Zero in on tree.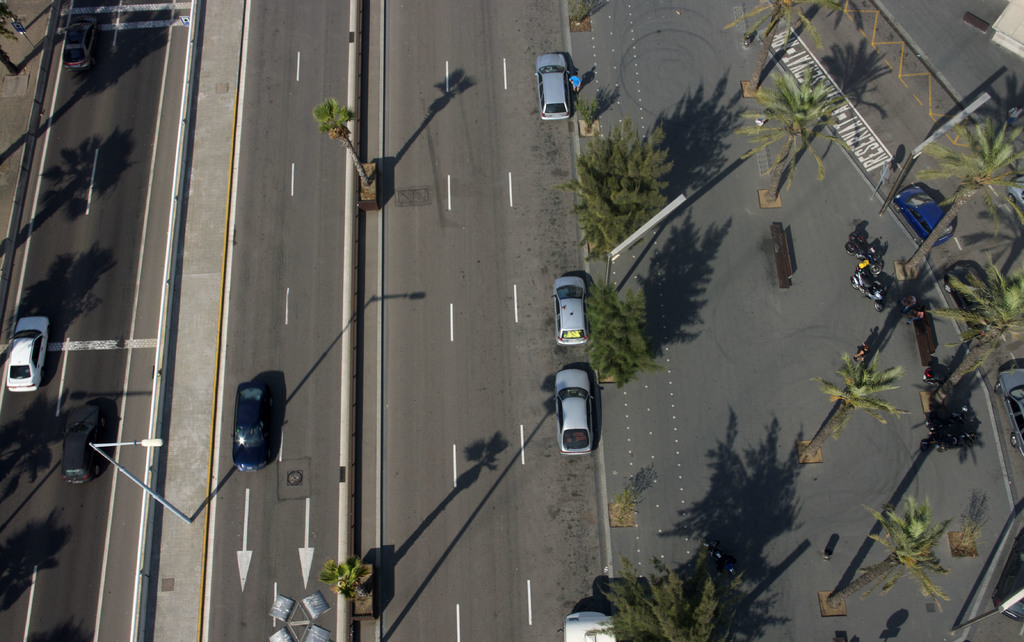
Zeroed in: box=[796, 348, 910, 459].
